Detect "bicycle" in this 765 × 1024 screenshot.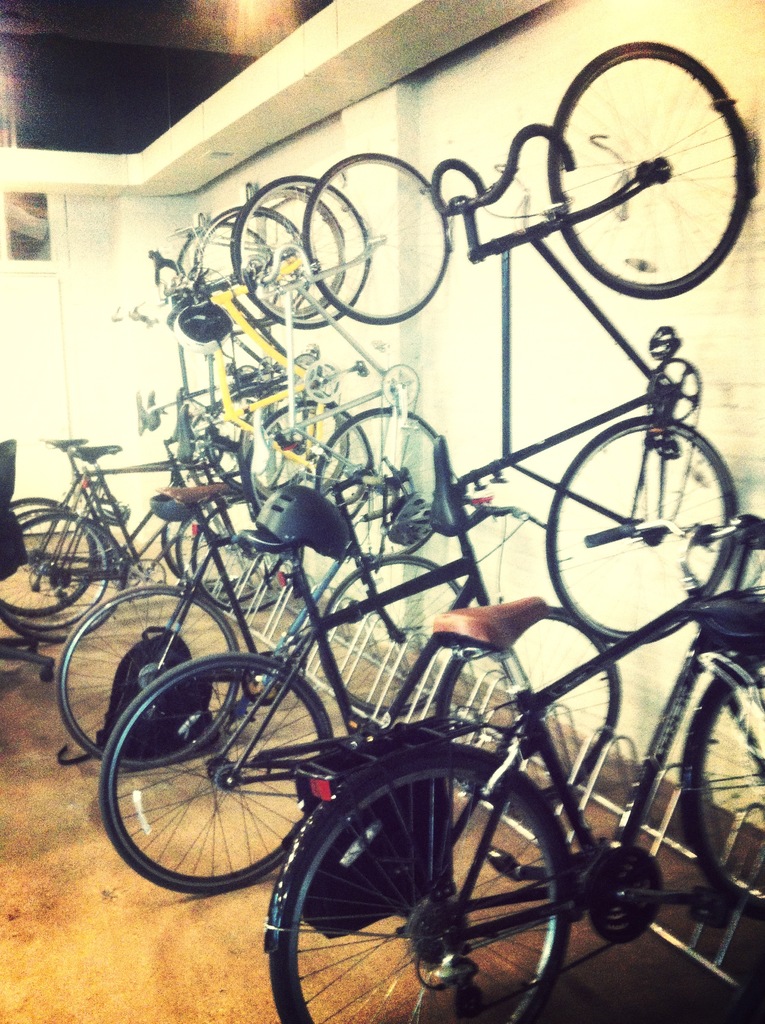
Detection: {"left": 4, "top": 430, "right": 251, "bottom": 617}.
